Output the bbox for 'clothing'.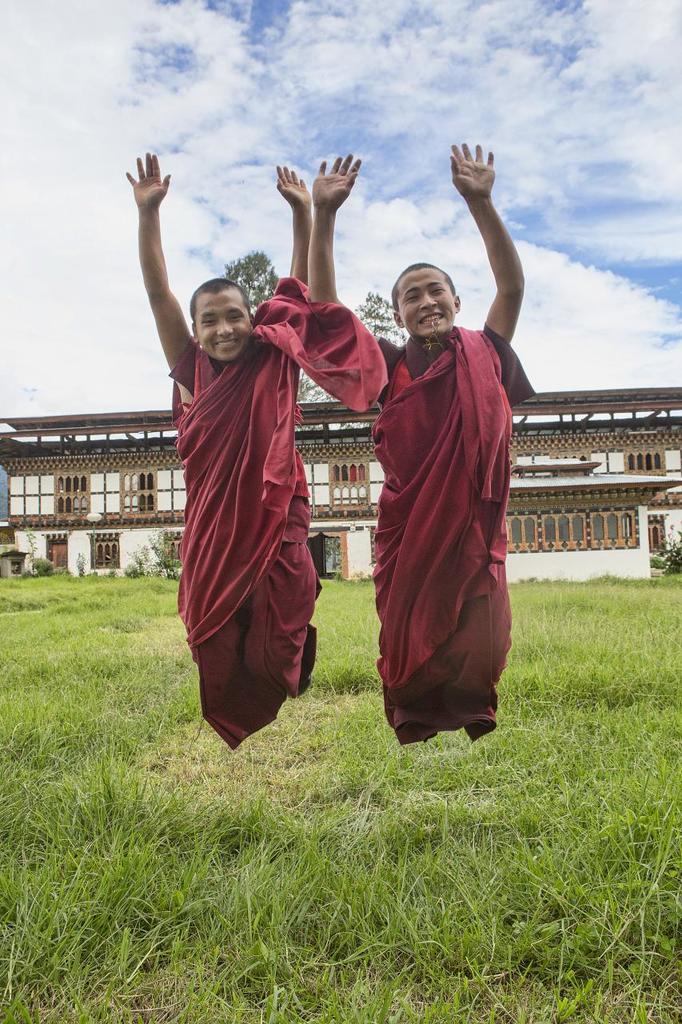
l=296, t=289, r=528, b=748.
